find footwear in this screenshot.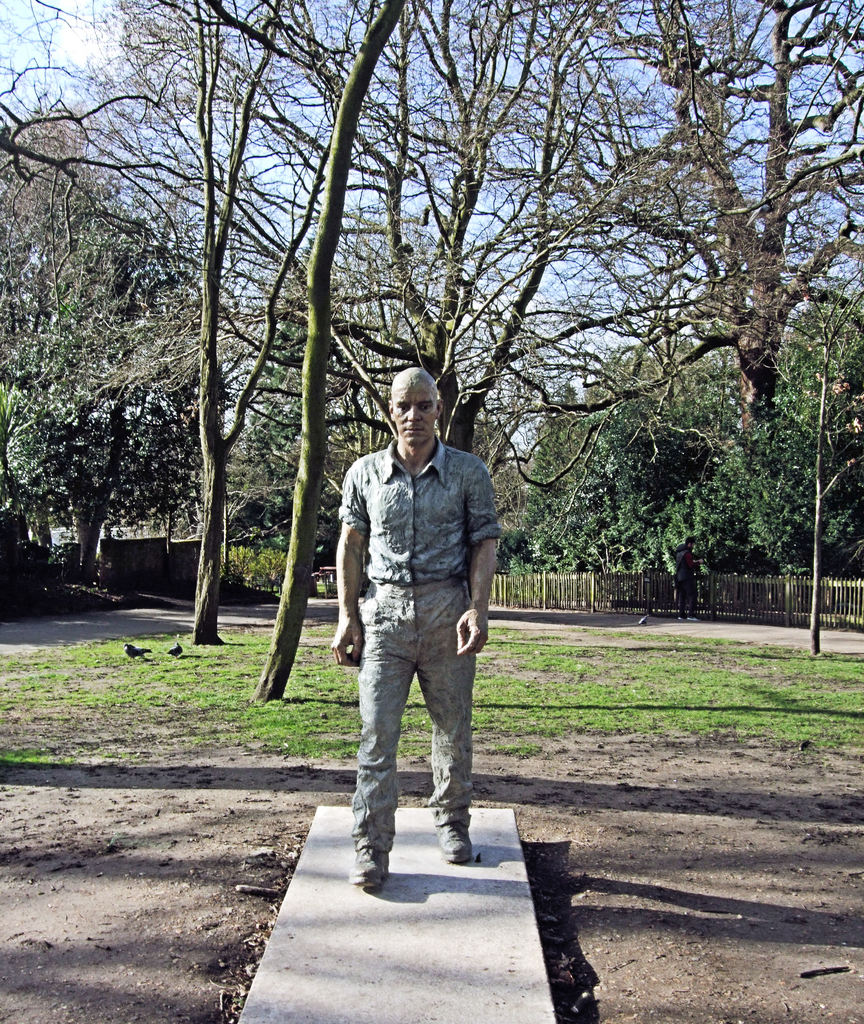
The bounding box for footwear is 348, 847, 392, 889.
